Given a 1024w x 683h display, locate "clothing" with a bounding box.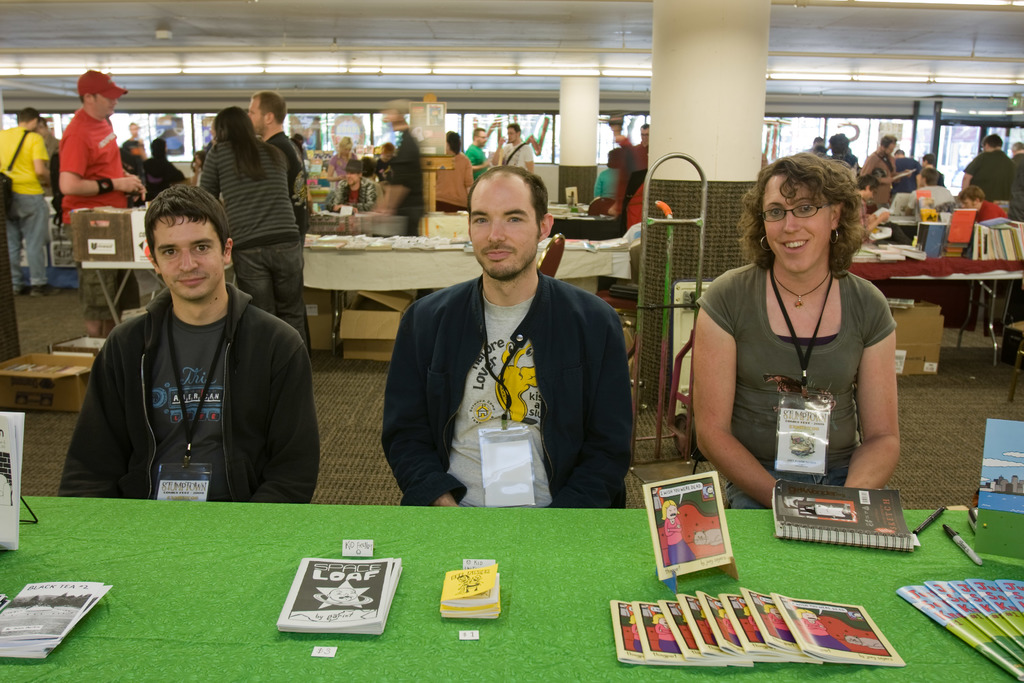
Located: {"left": 205, "top": 126, "right": 326, "bottom": 352}.
